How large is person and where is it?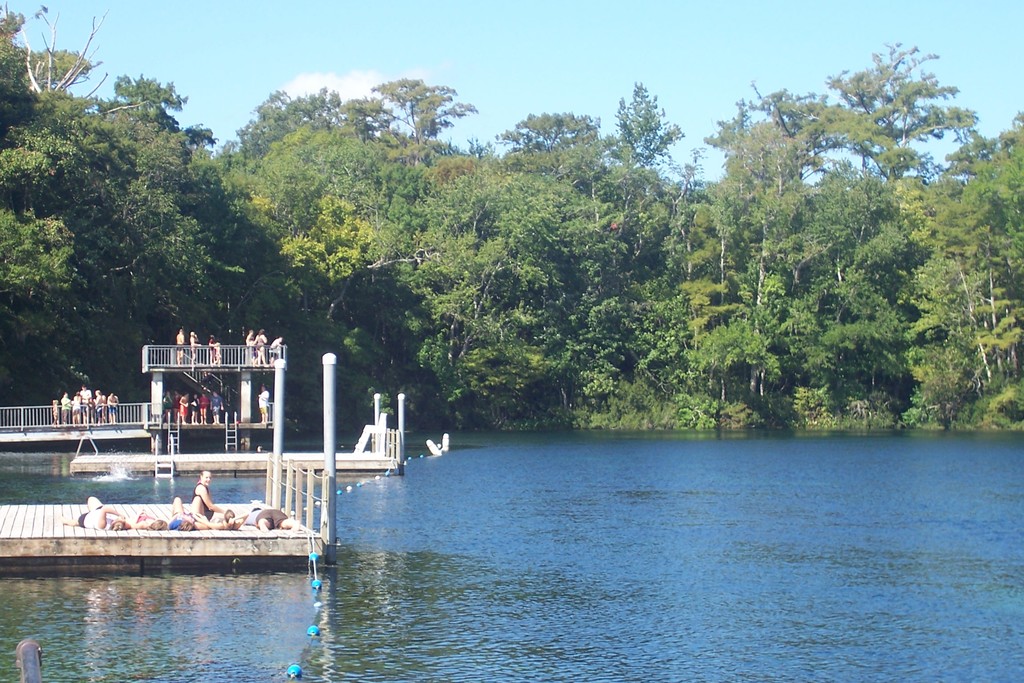
Bounding box: Rect(260, 336, 289, 372).
